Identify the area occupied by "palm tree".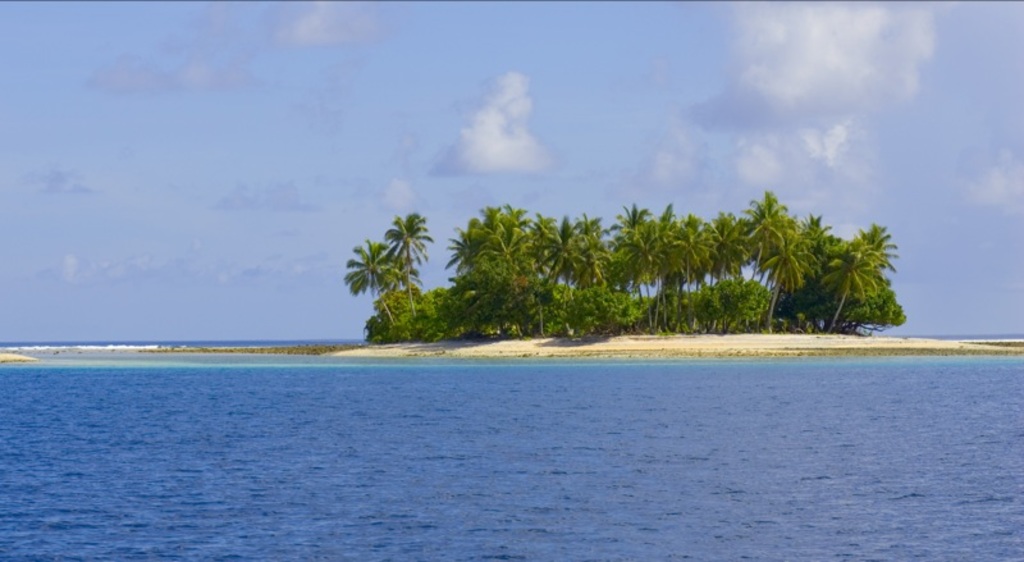
Area: [616,211,658,316].
